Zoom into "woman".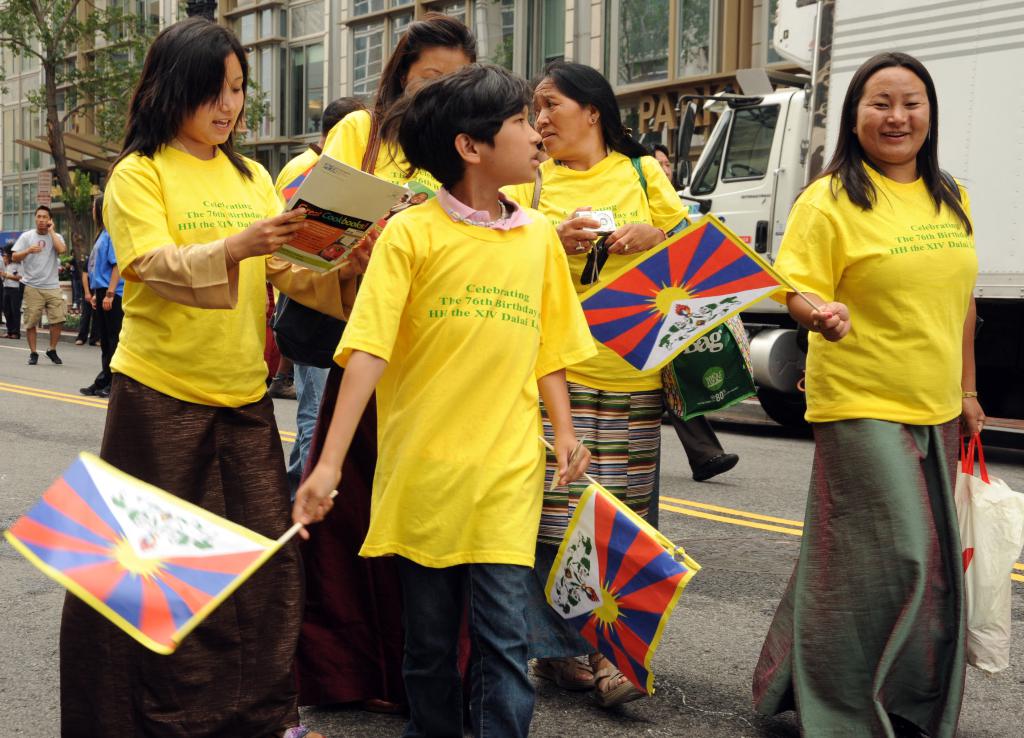
Zoom target: locate(299, 13, 476, 713).
